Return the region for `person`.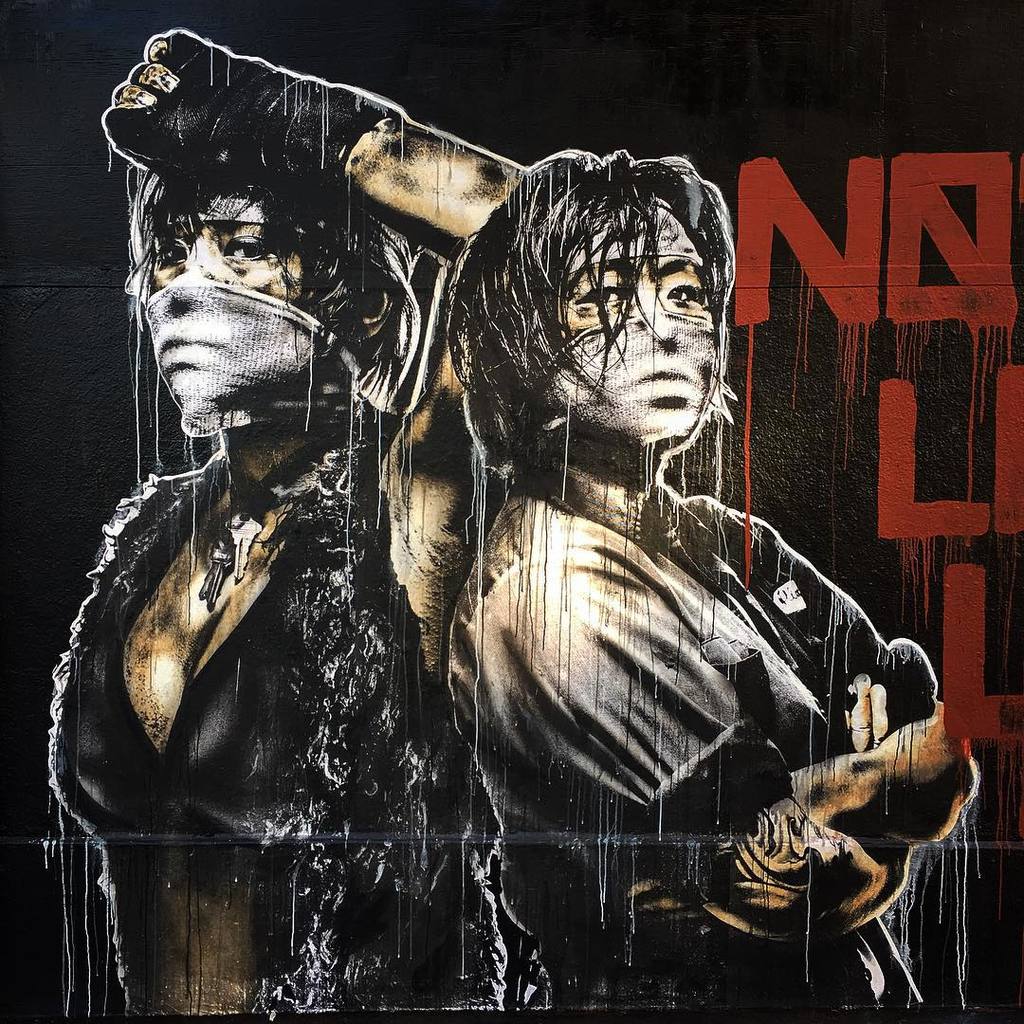
select_region(451, 144, 982, 1011).
